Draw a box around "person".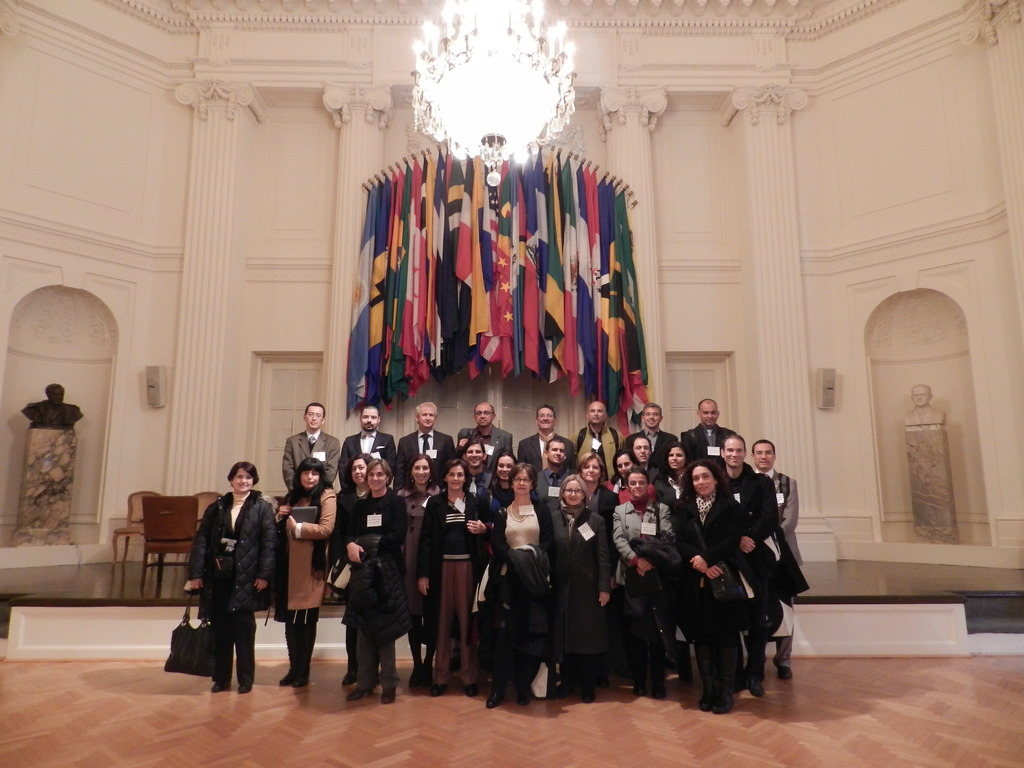
(577,452,620,689).
